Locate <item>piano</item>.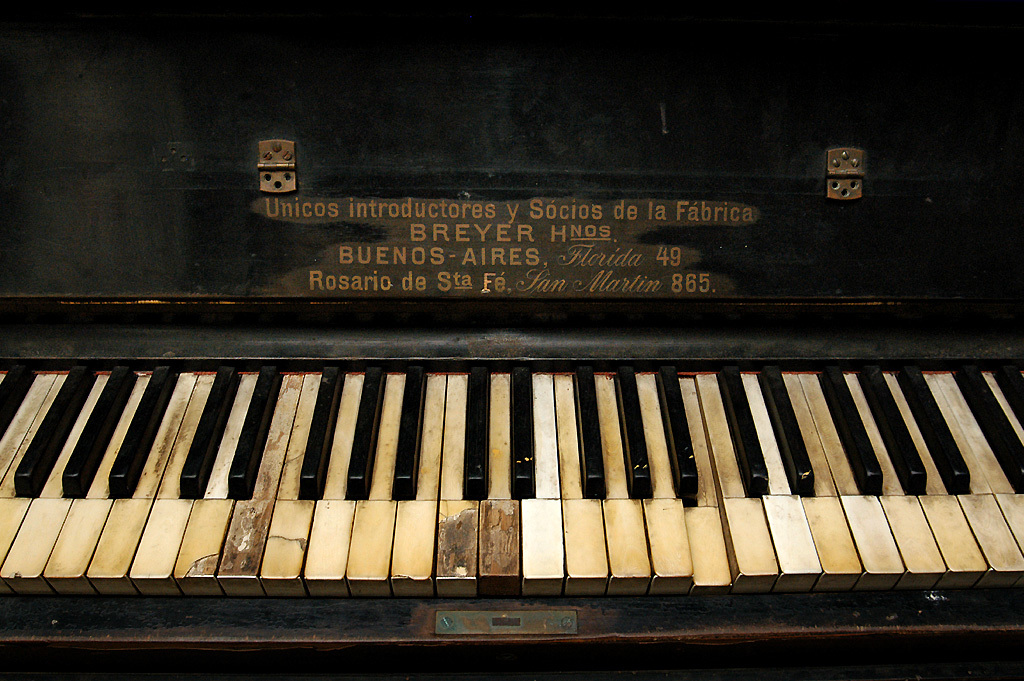
Bounding box: <box>0,6,1023,669</box>.
